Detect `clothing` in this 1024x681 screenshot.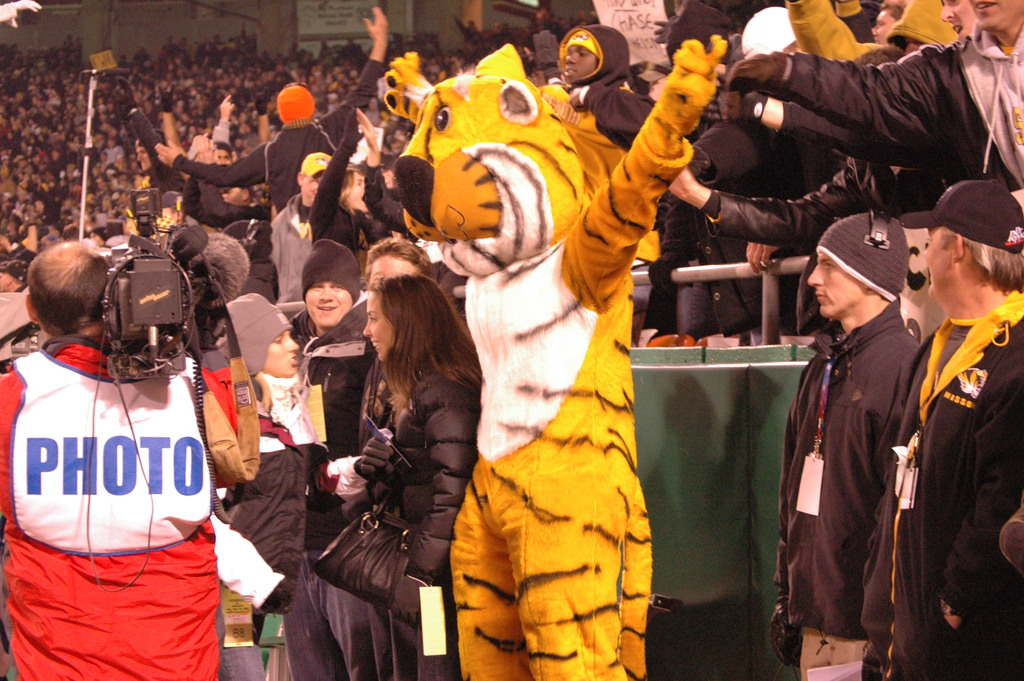
Detection: pyautogui.locateOnScreen(350, 365, 488, 679).
